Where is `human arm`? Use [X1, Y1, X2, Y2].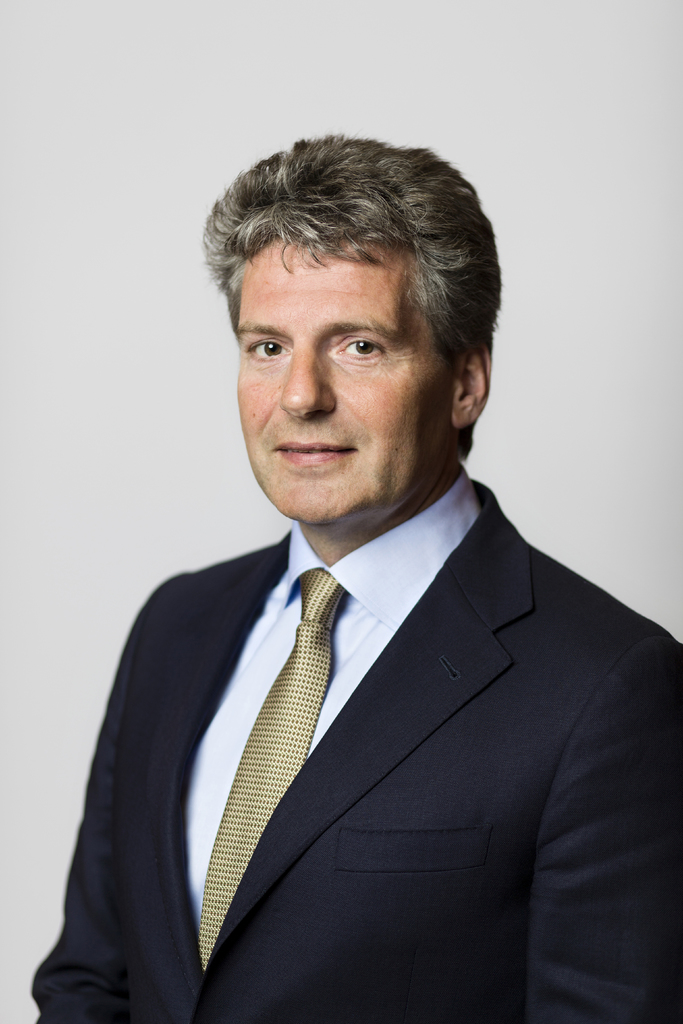
[0, 573, 180, 1005].
